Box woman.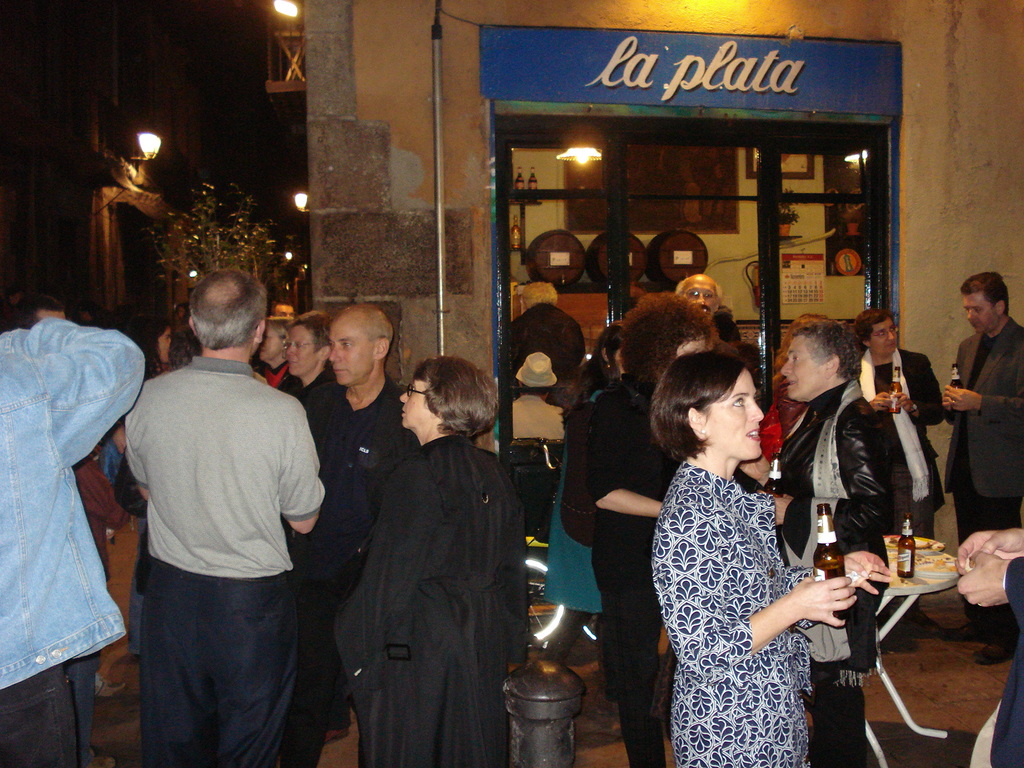
detection(100, 310, 177, 662).
